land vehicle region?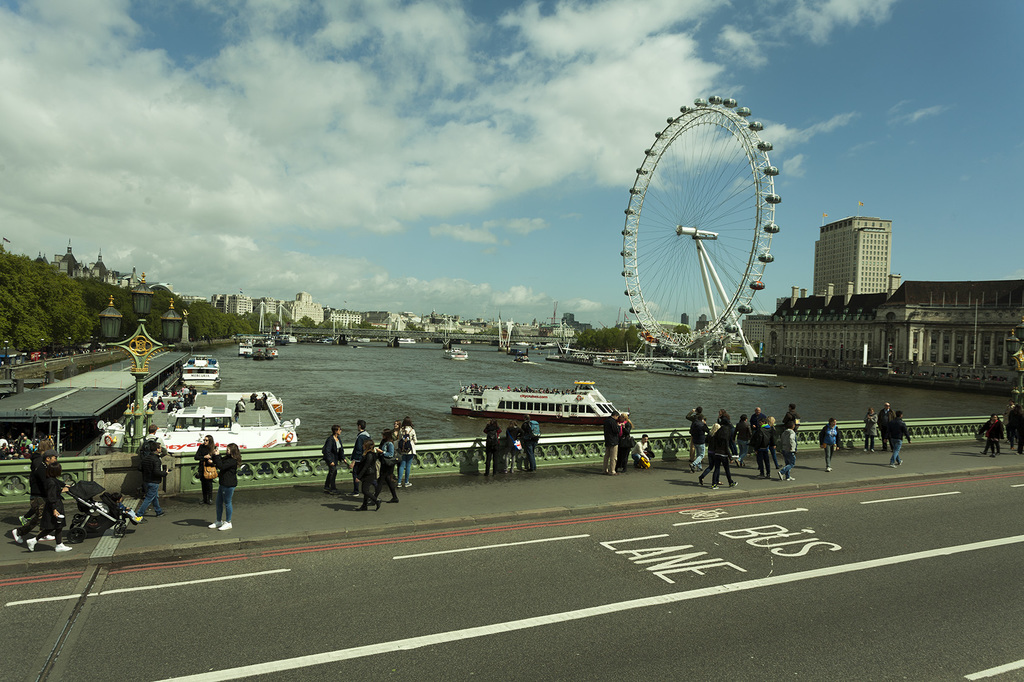
(63,477,138,546)
